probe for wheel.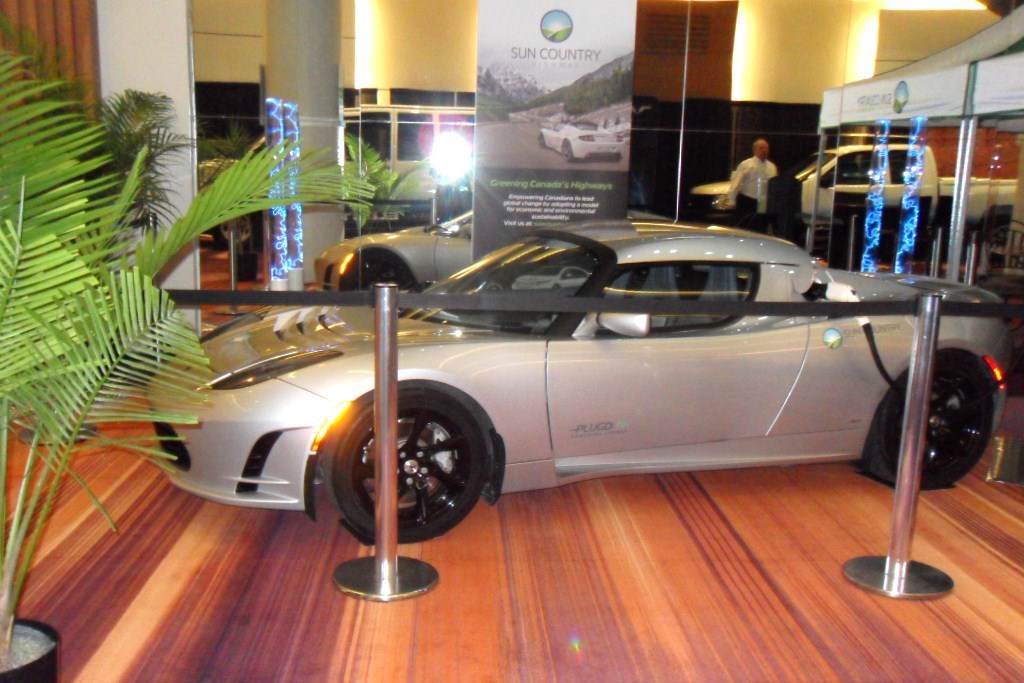
Probe result: bbox=(358, 254, 412, 296).
